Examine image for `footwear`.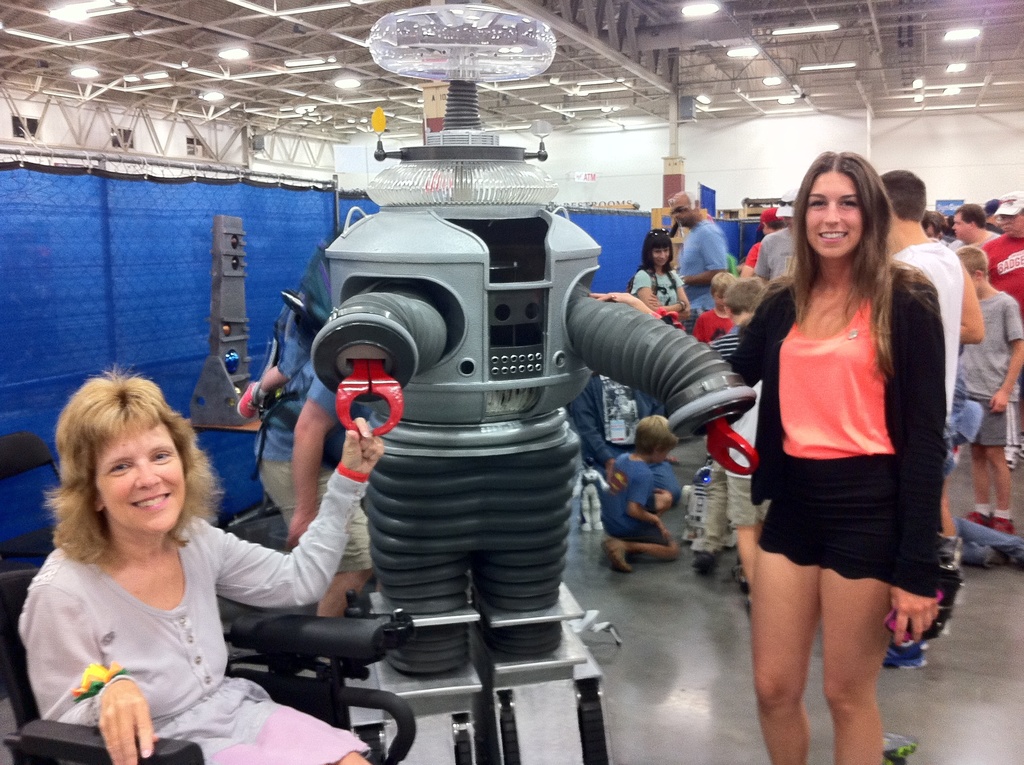
Examination result: bbox=[962, 510, 989, 526].
